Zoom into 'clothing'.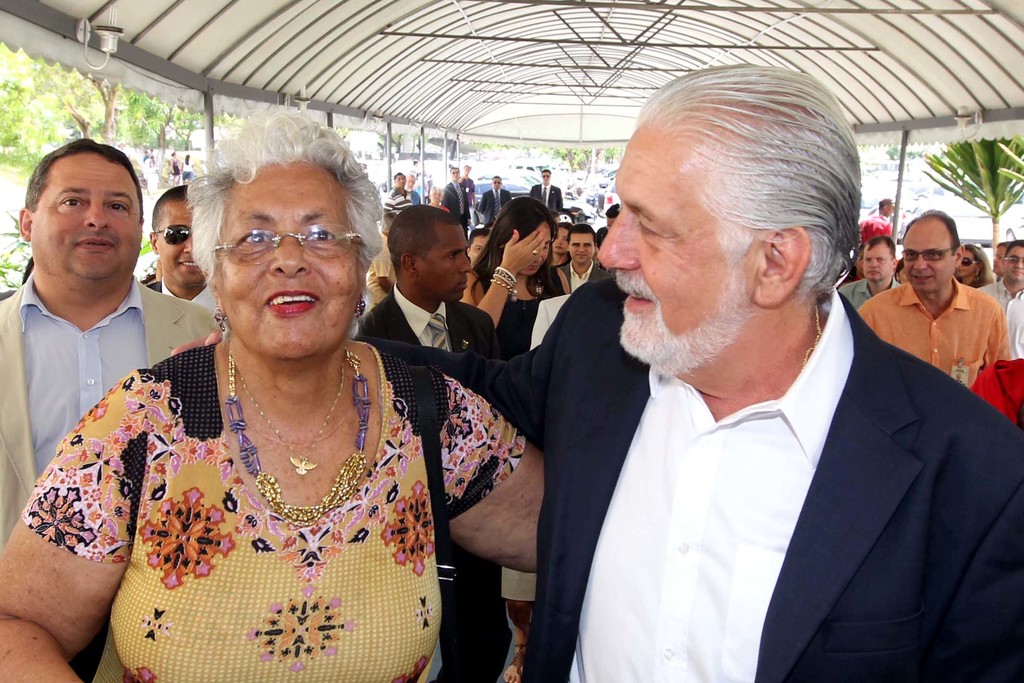
Zoom target: bbox(351, 277, 1023, 682).
